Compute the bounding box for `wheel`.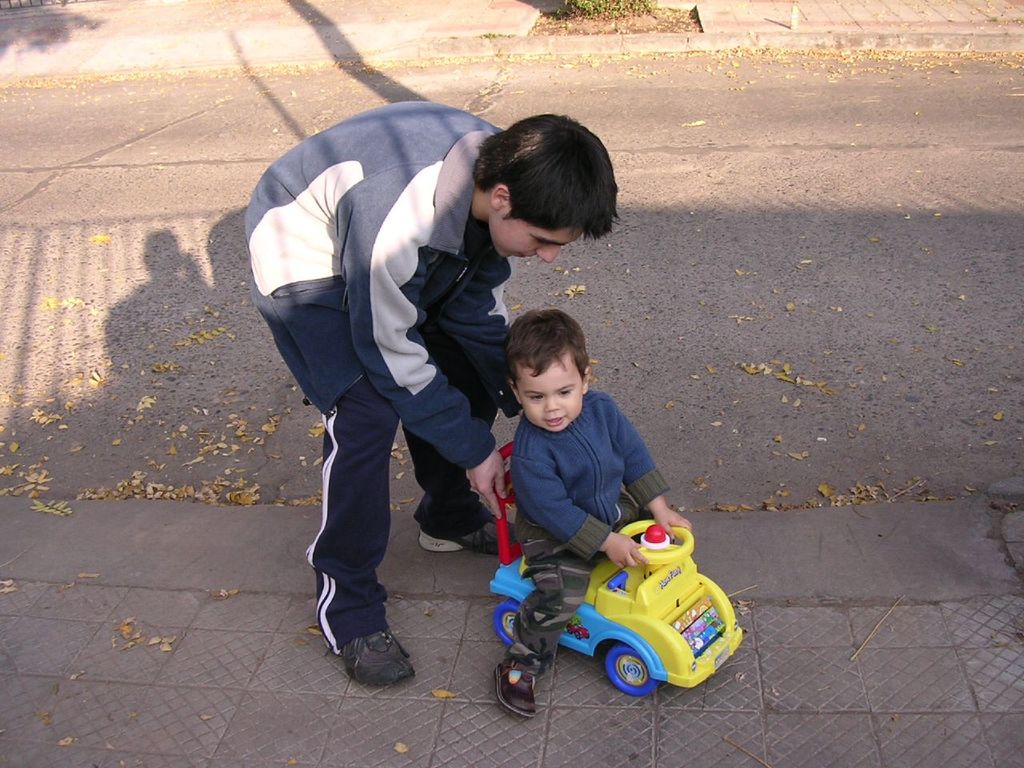
[599,638,666,694].
